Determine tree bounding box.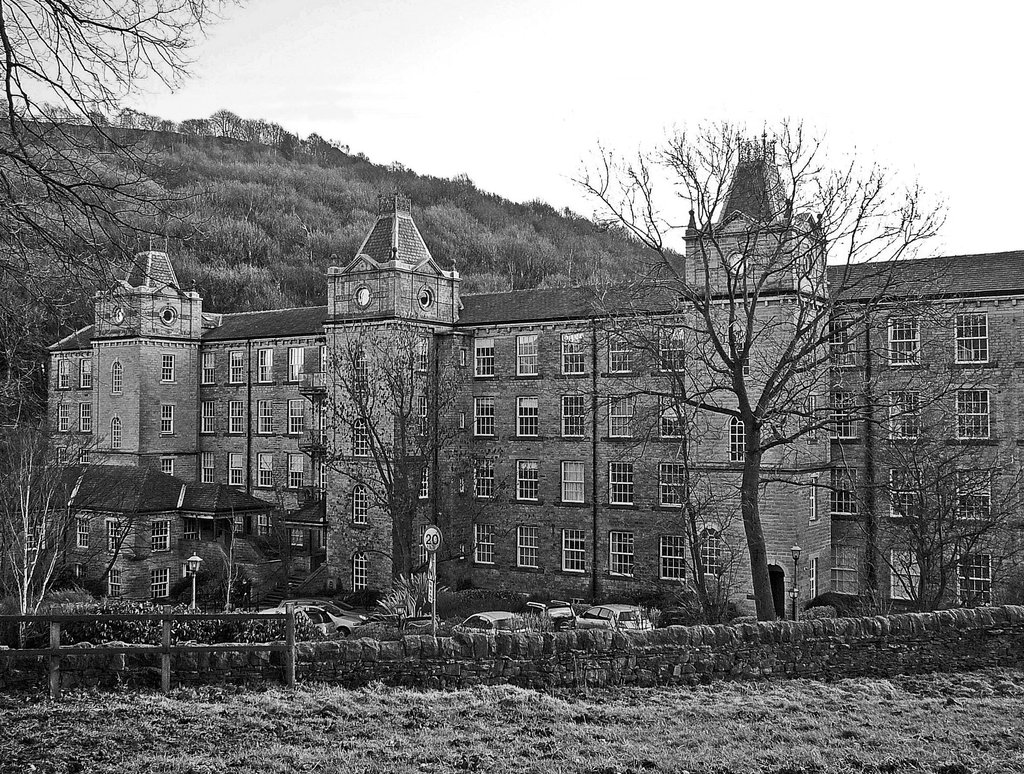
Determined: (x1=0, y1=0, x2=208, y2=361).
